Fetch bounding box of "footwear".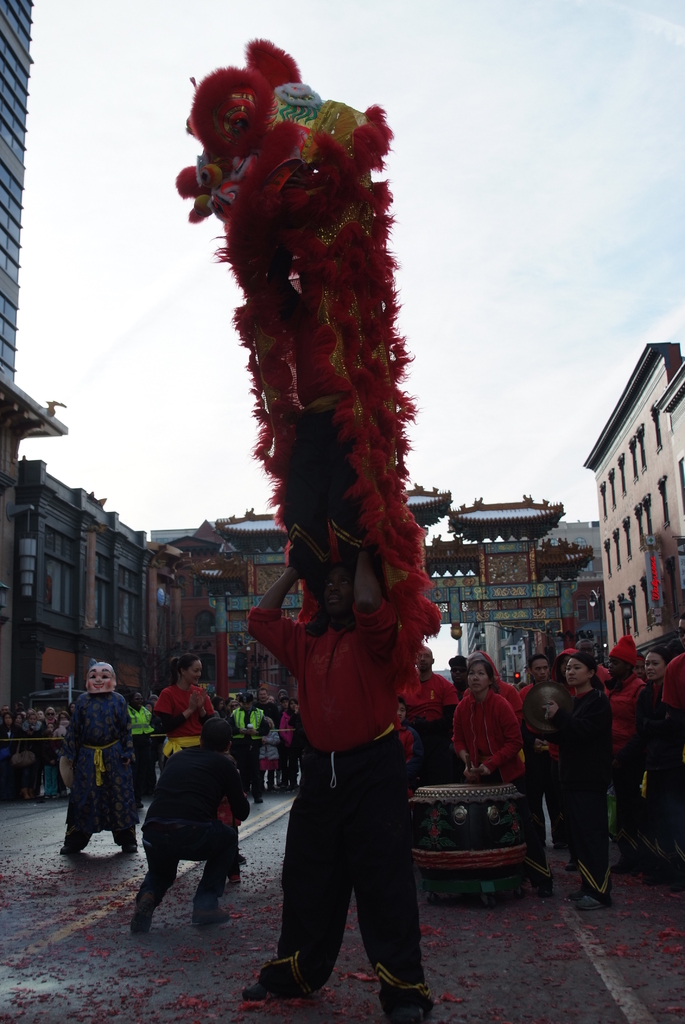
Bbox: region(376, 961, 438, 1002).
